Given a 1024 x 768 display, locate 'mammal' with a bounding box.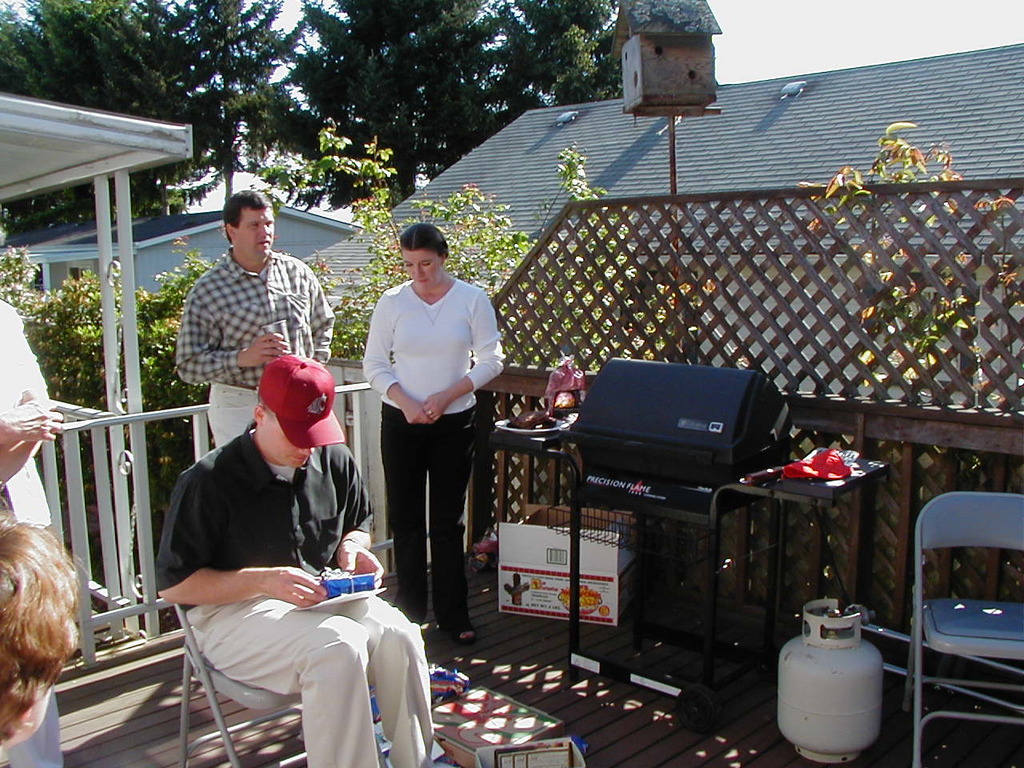
Located: bbox=[0, 300, 65, 767].
